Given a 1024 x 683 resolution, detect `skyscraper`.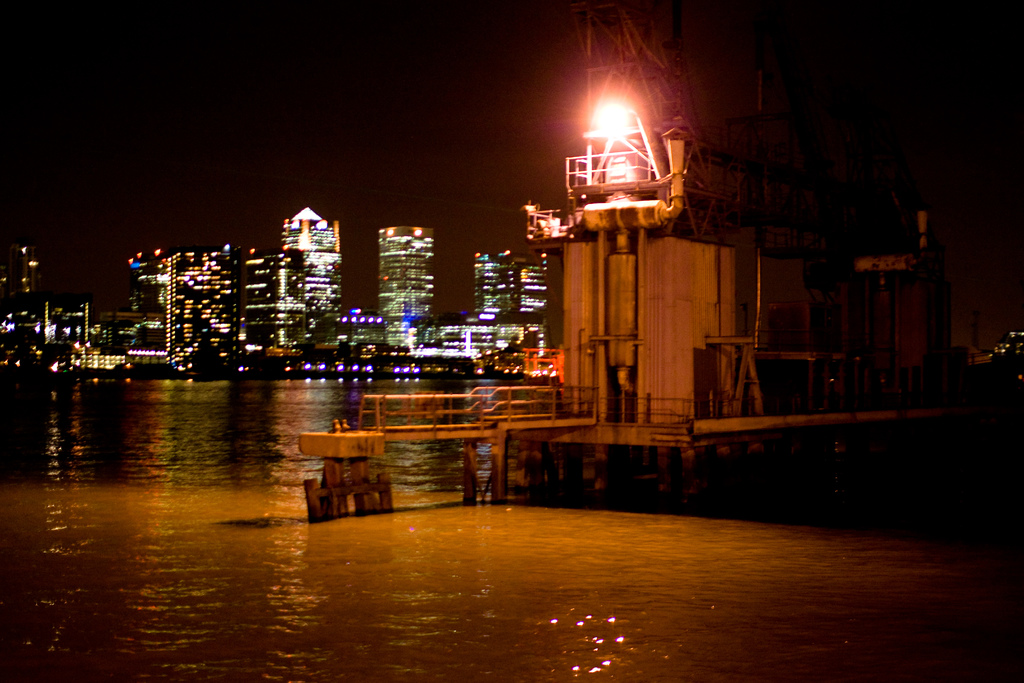
{"x1": 164, "y1": 250, "x2": 237, "y2": 368}.
